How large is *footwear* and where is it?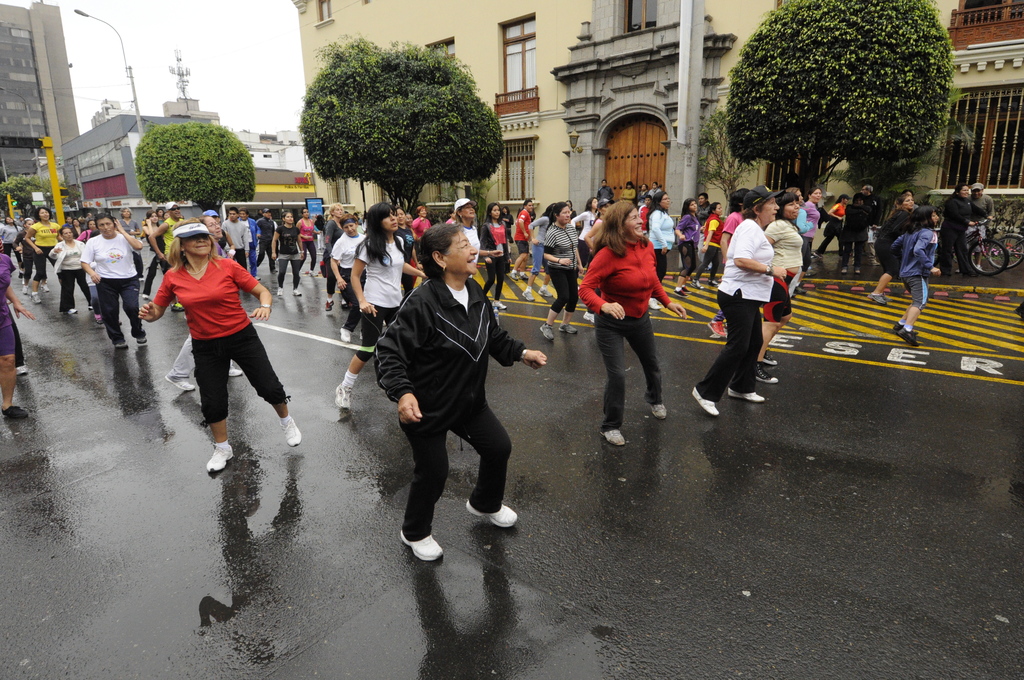
Bounding box: pyautogui.locateOnScreen(342, 328, 353, 345).
